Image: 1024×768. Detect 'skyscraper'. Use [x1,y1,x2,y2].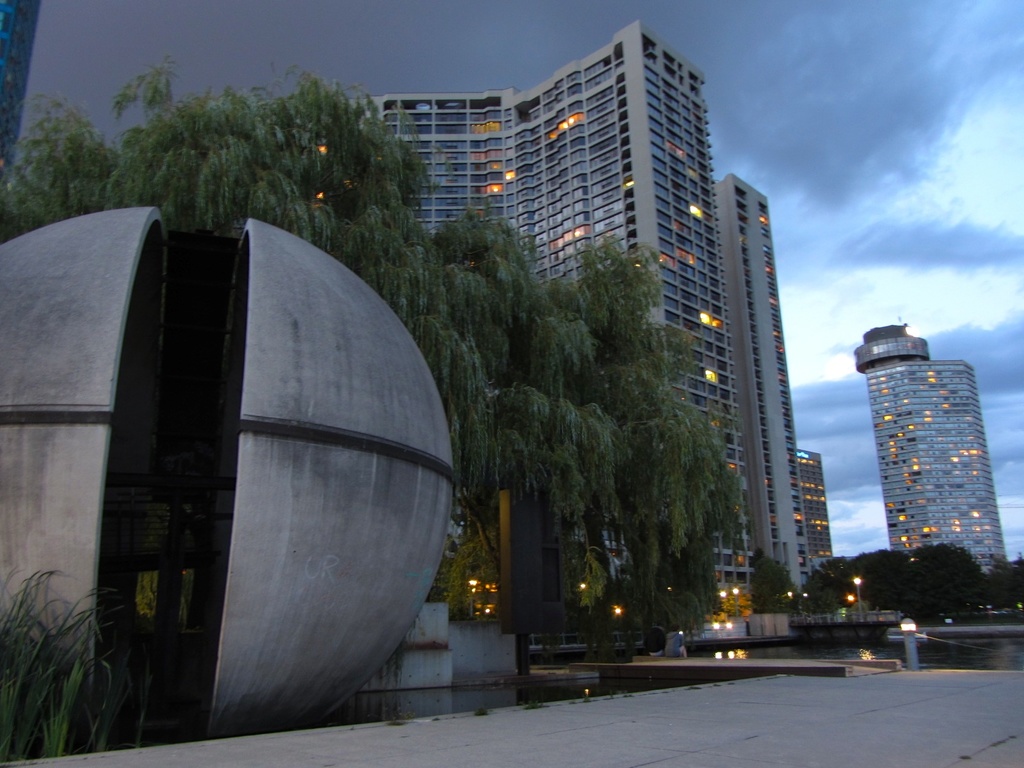
[714,172,796,597].
